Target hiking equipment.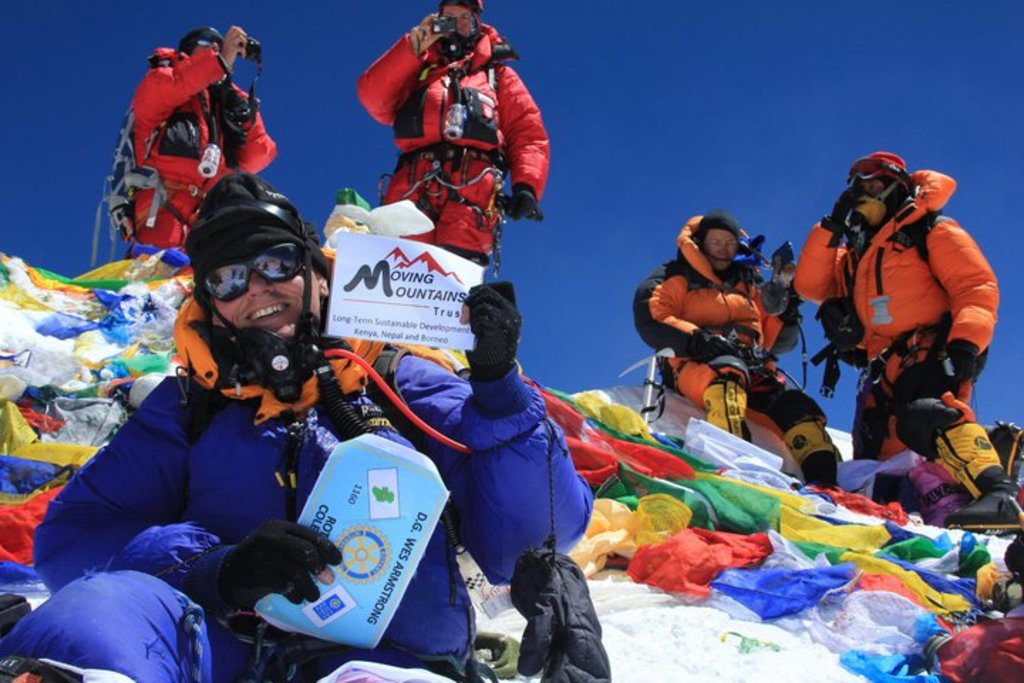
Target region: select_region(778, 276, 804, 320).
